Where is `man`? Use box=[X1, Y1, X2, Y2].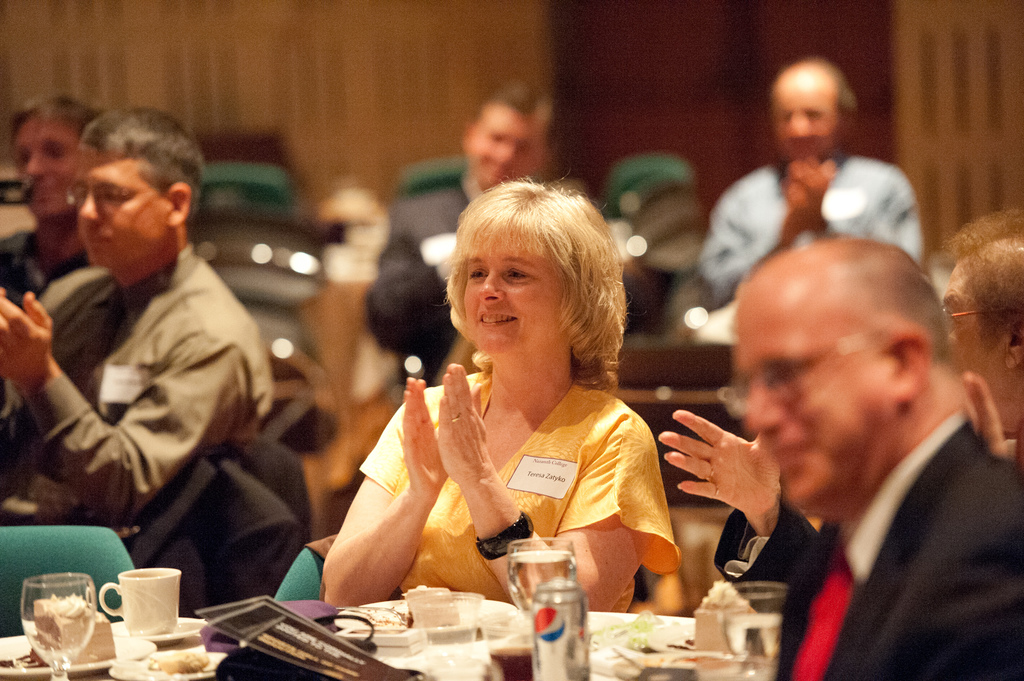
box=[399, 82, 582, 288].
